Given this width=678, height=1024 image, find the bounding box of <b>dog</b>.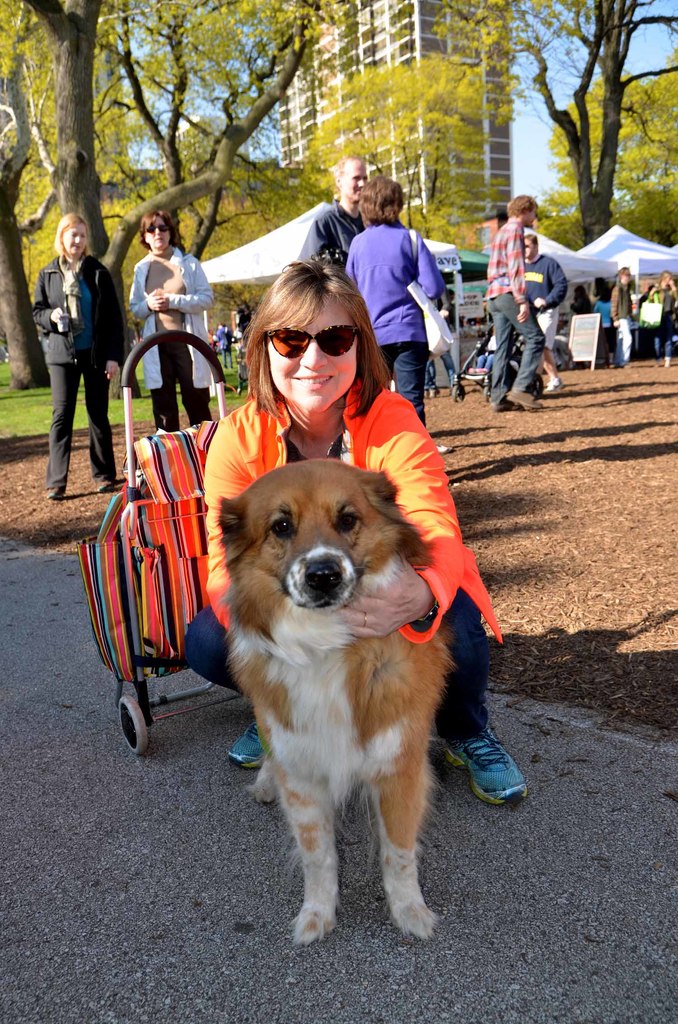
(223,457,456,954).
